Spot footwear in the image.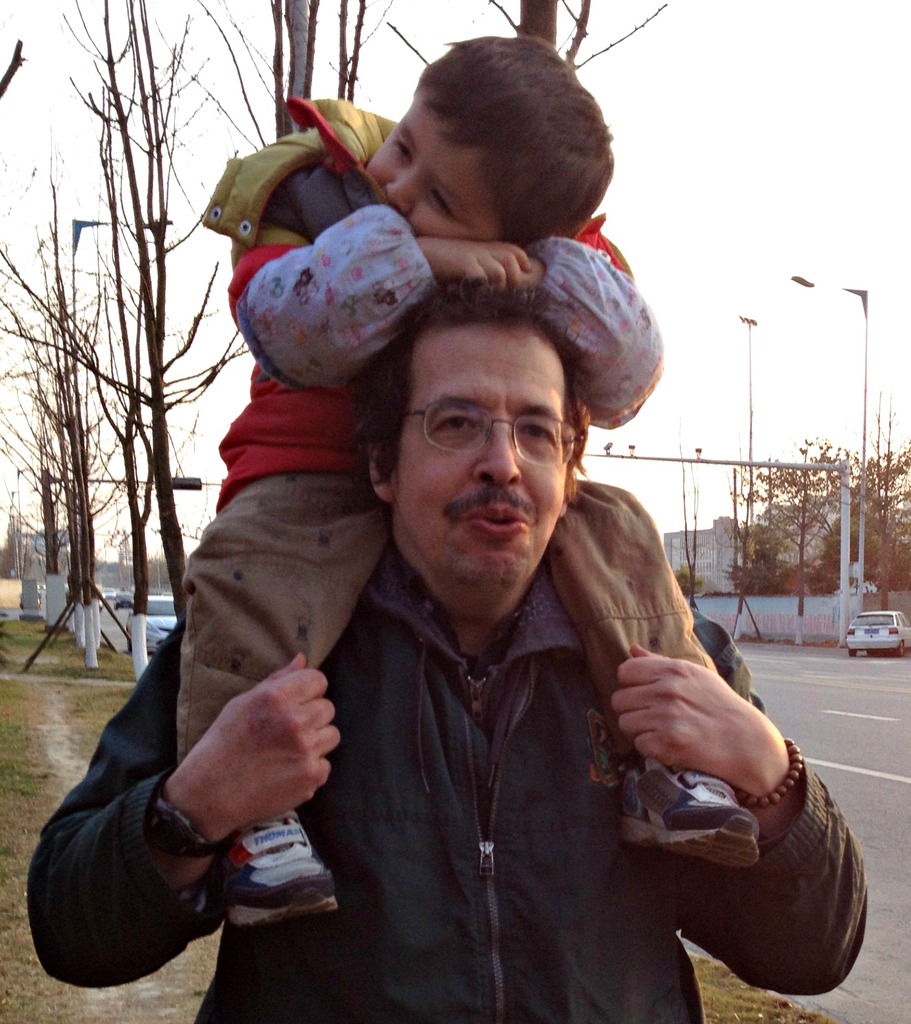
footwear found at [x1=211, y1=806, x2=338, y2=928].
